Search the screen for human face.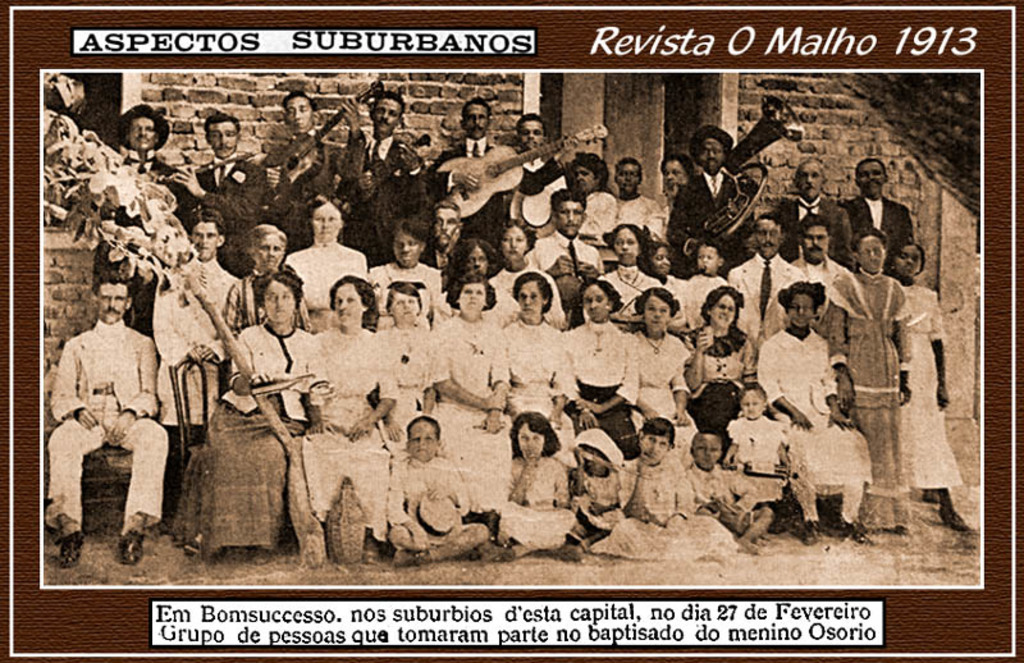
Found at bbox=[264, 278, 293, 316].
